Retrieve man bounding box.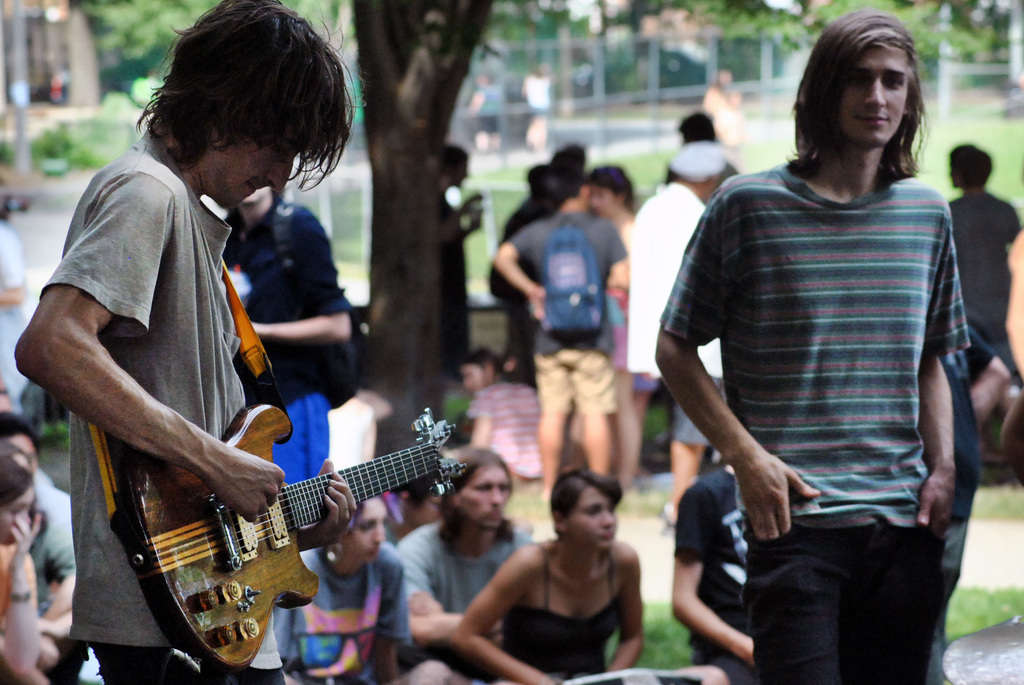
Bounding box: select_region(33, 72, 453, 668).
